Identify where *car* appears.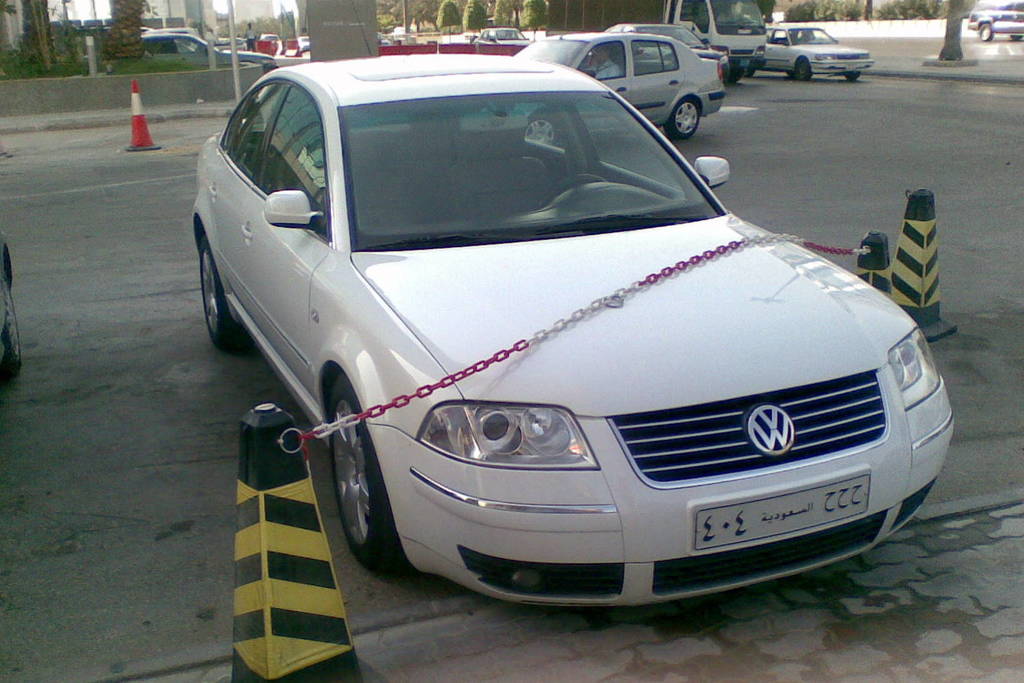
Appears at crop(601, 22, 730, 76).
